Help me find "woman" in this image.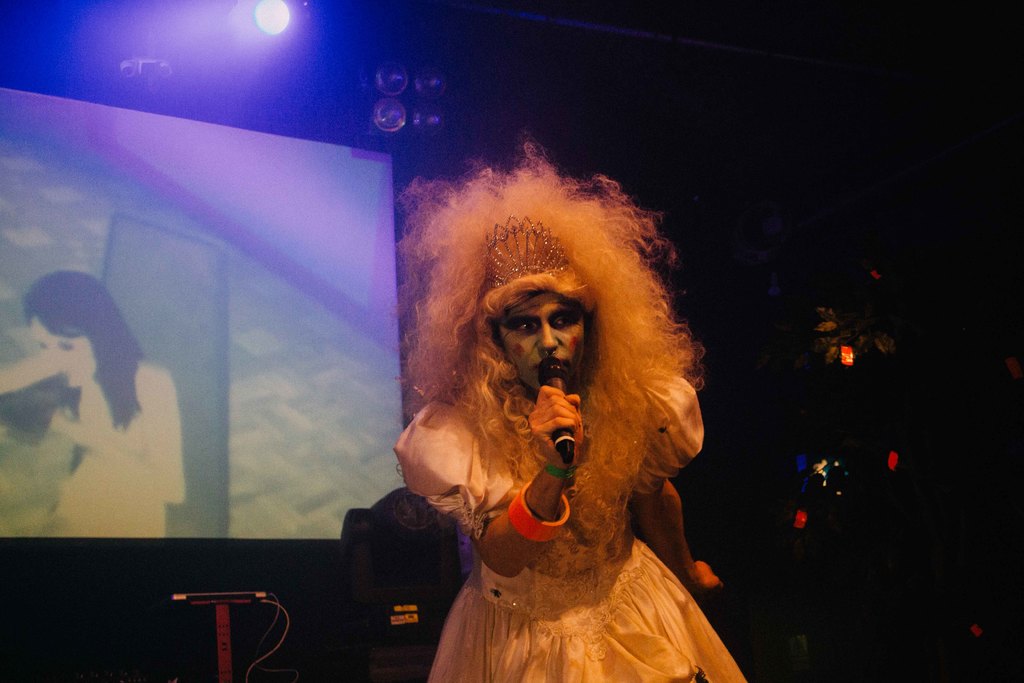
Found it: {"x1": 362, "y1": 150, "x2": 731, "y2": 682}.
